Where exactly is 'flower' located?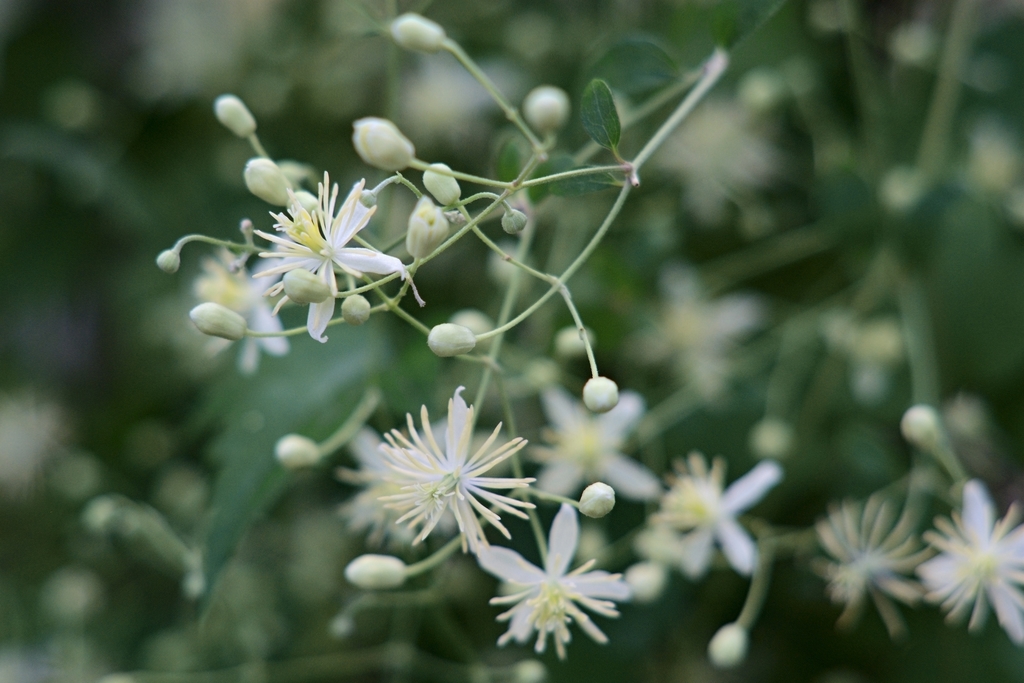
Its bounding box is region(639, 457, 787, 577).
